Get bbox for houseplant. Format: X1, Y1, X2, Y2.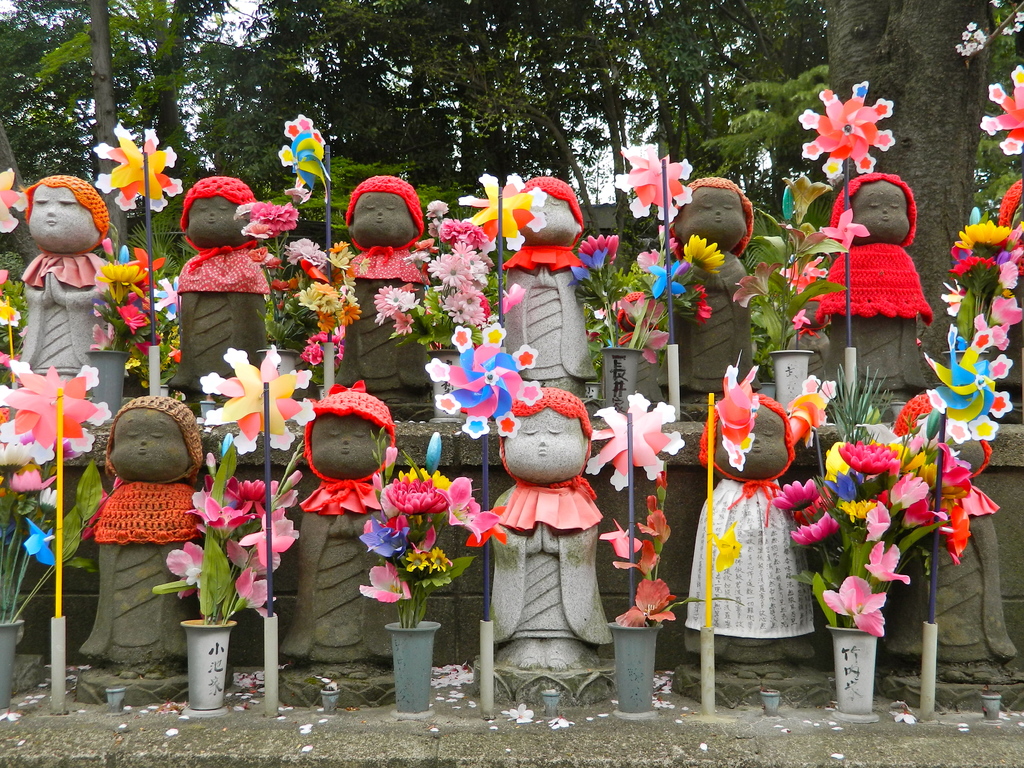
568, 227, 733, 415.
